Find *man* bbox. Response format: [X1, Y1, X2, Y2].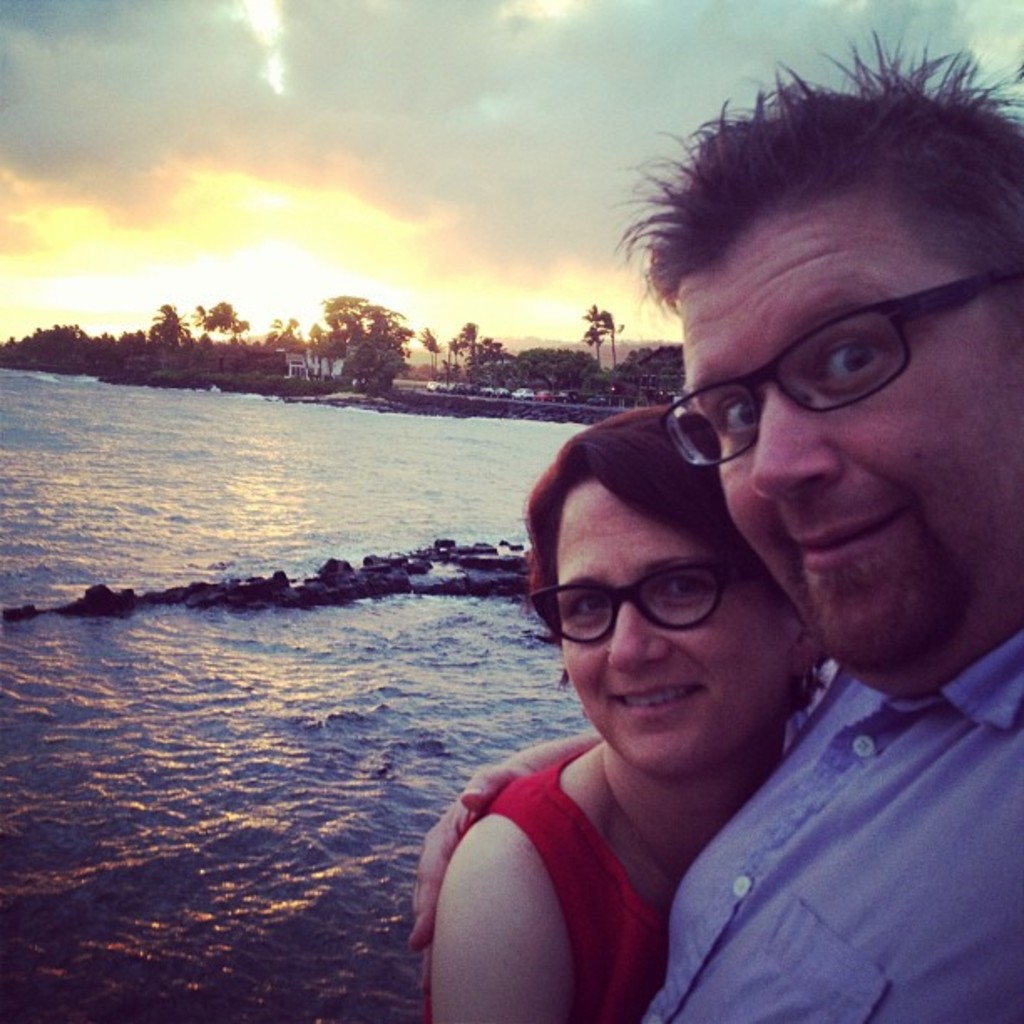
[438, 278, 957, 902].
